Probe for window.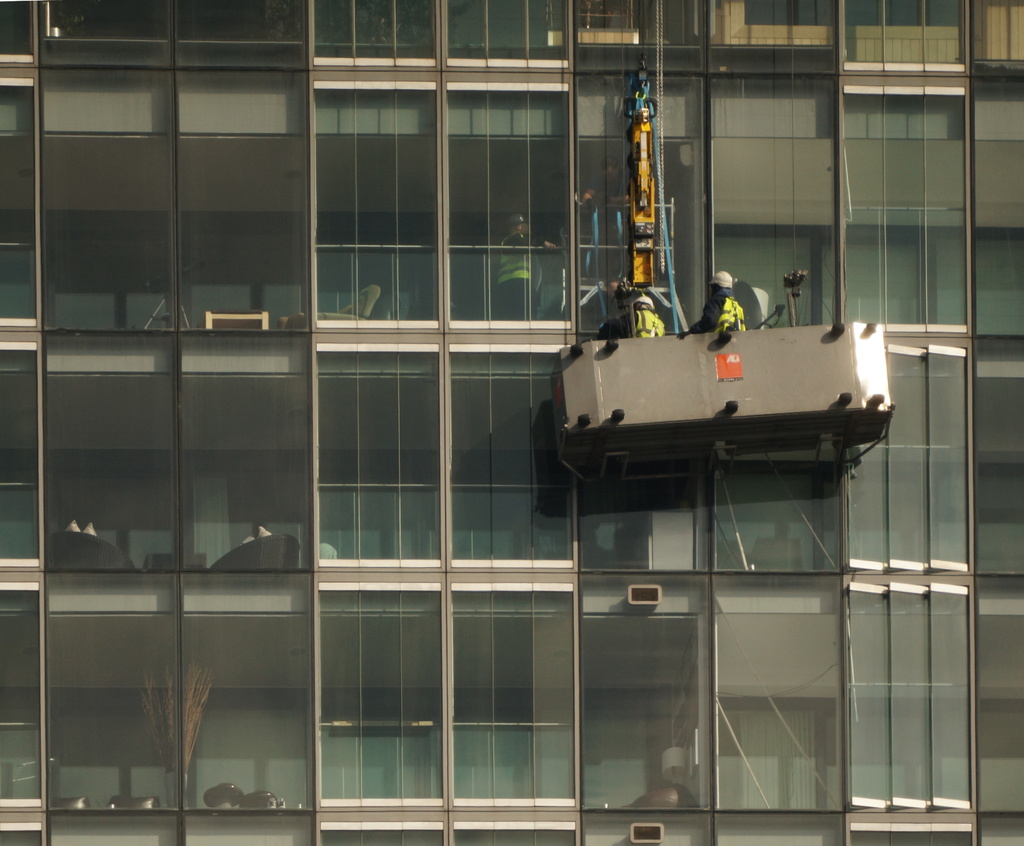
Probe result: {"left": 3, "top": 582, "right": 42, "bottom": 800}.
